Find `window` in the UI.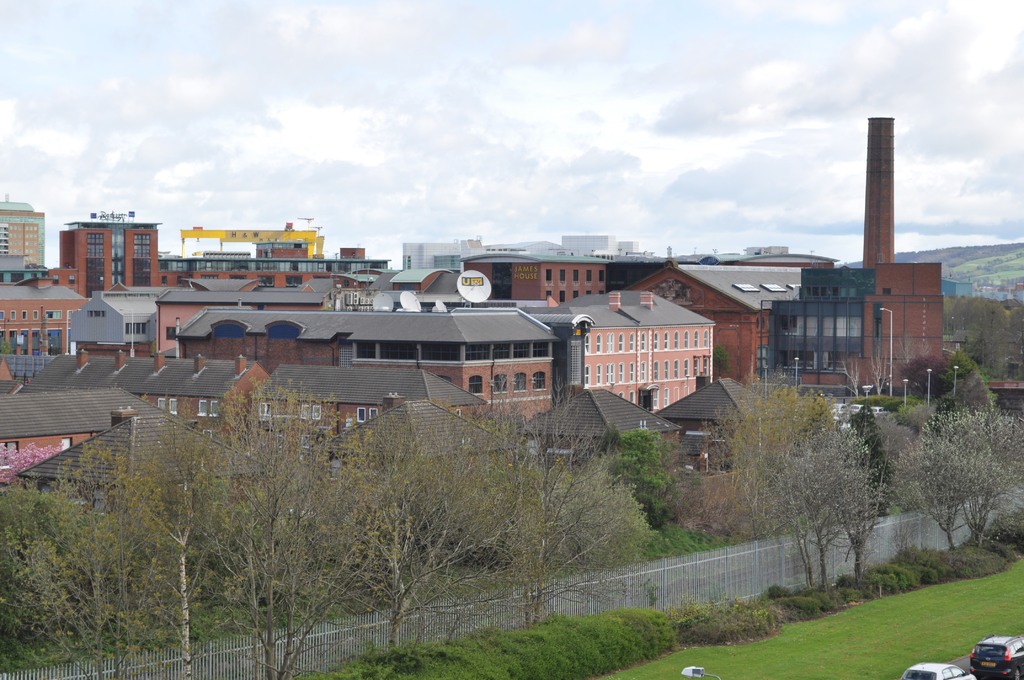
UI element at [299, 404, 309, 419].
